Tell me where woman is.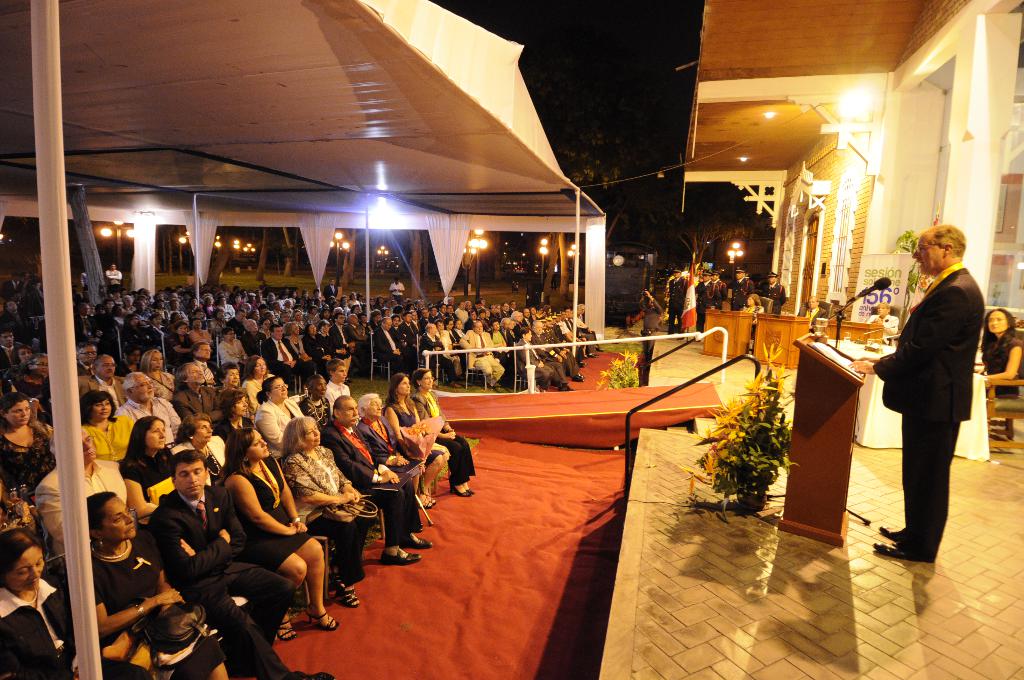
woman is at left=342, top=291, right=349, bottom=307.
